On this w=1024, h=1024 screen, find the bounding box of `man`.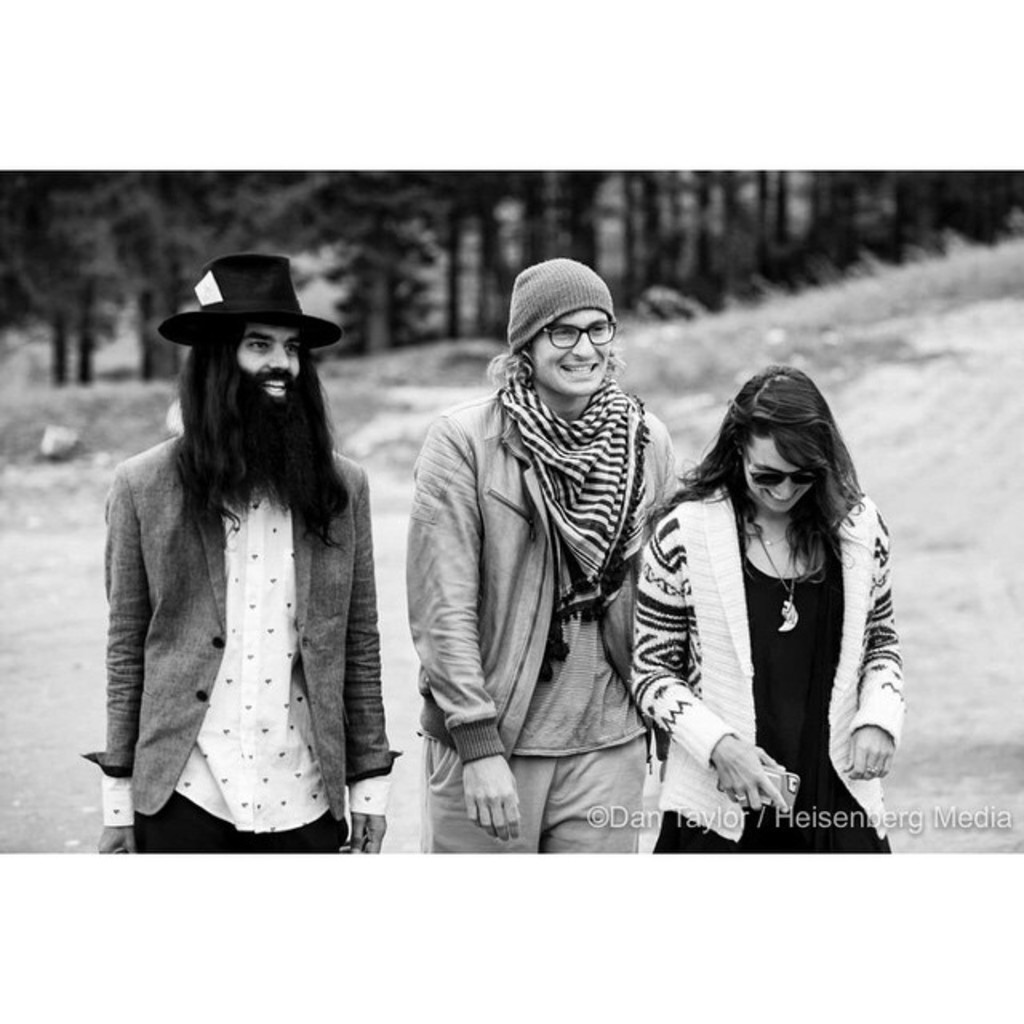
Bounding box: x1=78 y1=250 x2=406 y2=864.
